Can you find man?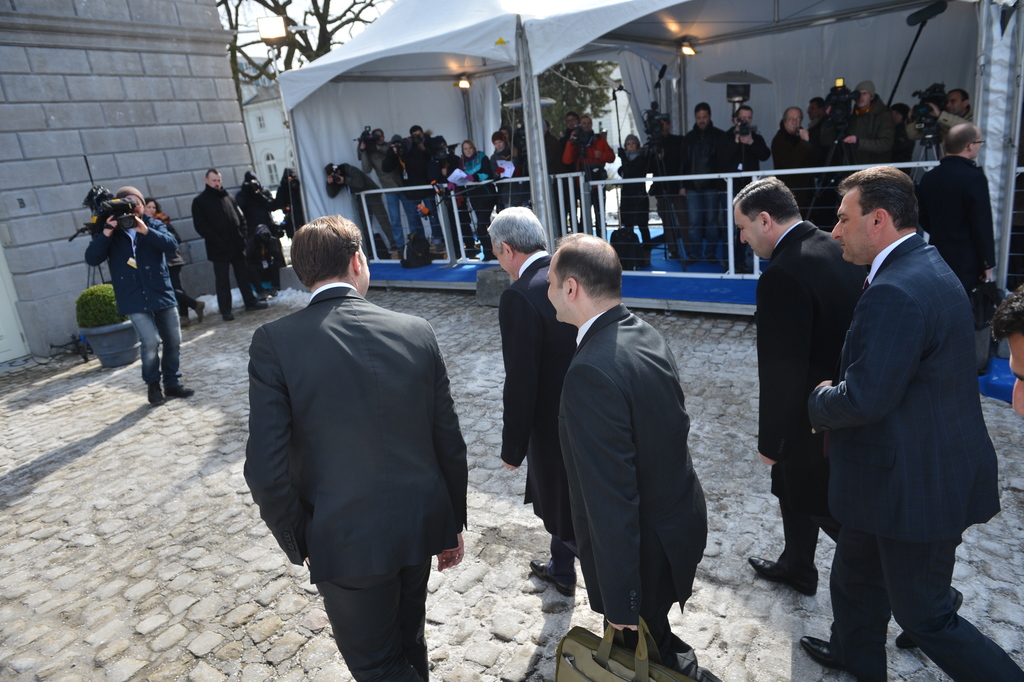
Yes, bounding box: x1=240, y1=171, x2=287, y2=284.
